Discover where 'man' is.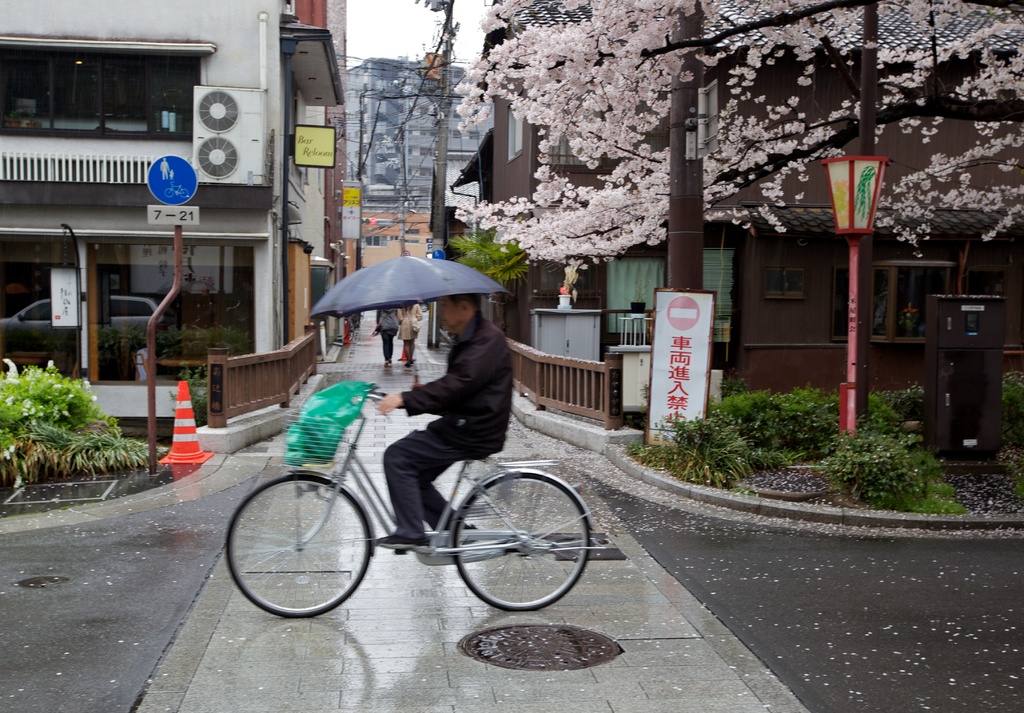
Discovered at {"left": 373, "top": 291, "right": 513, "bottom": 552}.
